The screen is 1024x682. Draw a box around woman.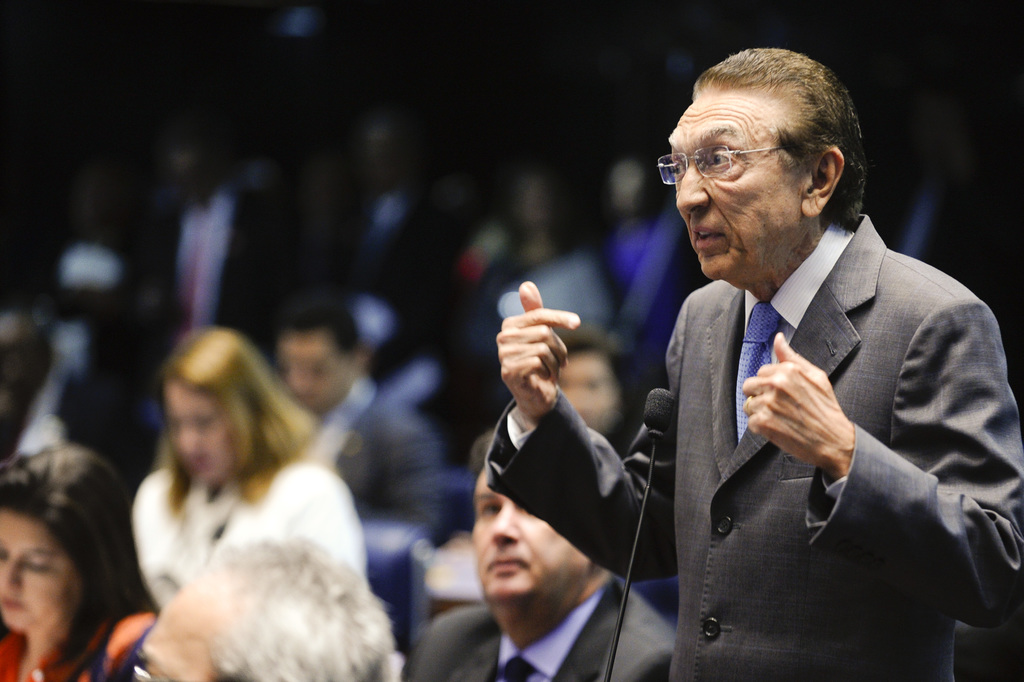
<box>0,442,146,681</box>.
